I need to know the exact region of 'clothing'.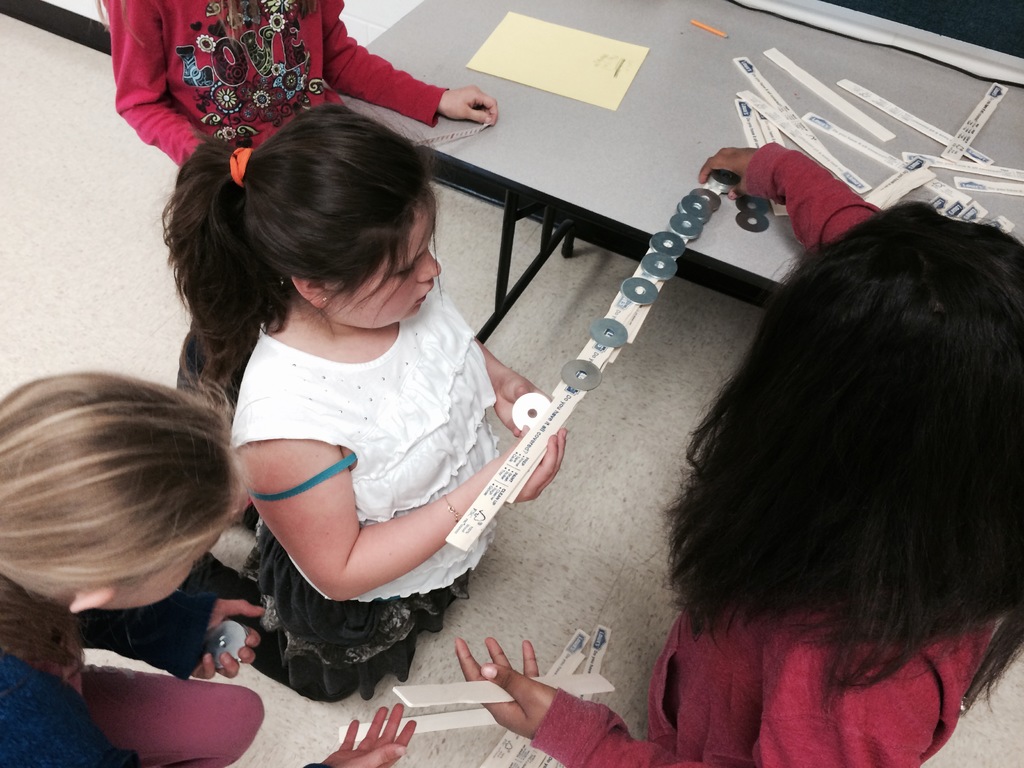
Region: {"left": 0, "top": 588, "right": 270, "bottom": 762}.
